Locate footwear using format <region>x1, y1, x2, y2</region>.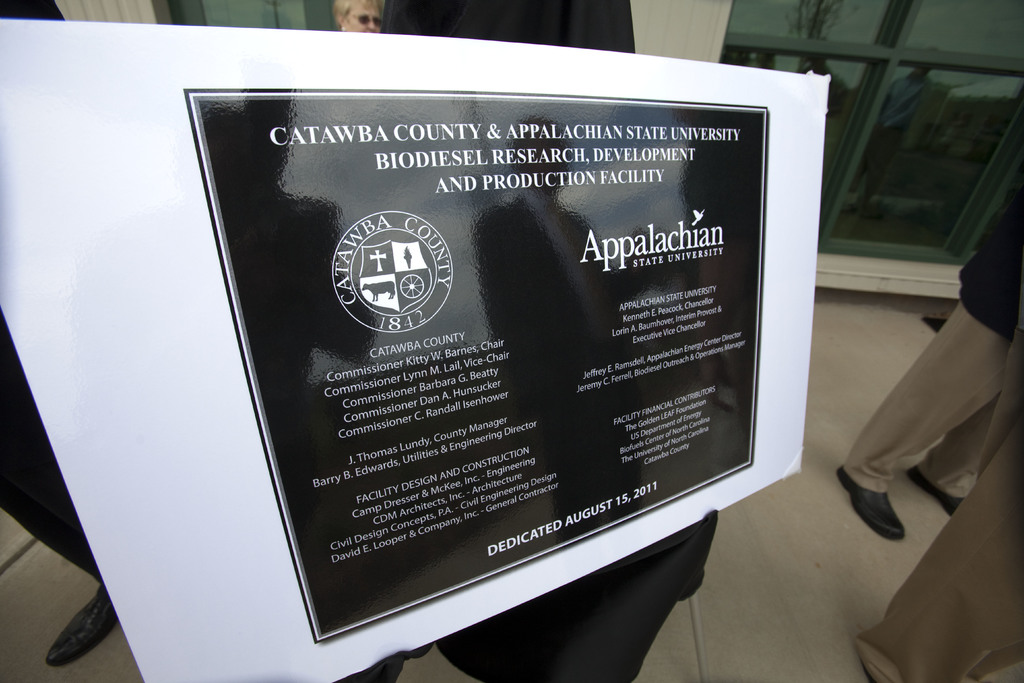
<region>855, 474, 933, 547</region>.
